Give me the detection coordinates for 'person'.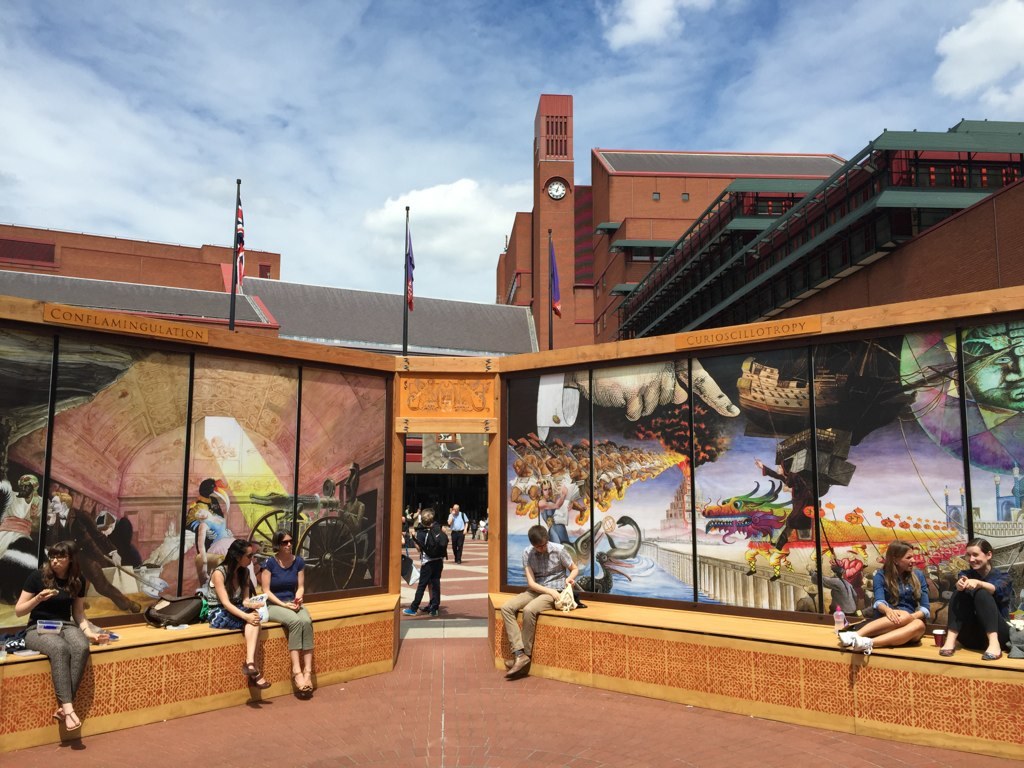
(x1=408, y1=503, x2=446, y2=616).
